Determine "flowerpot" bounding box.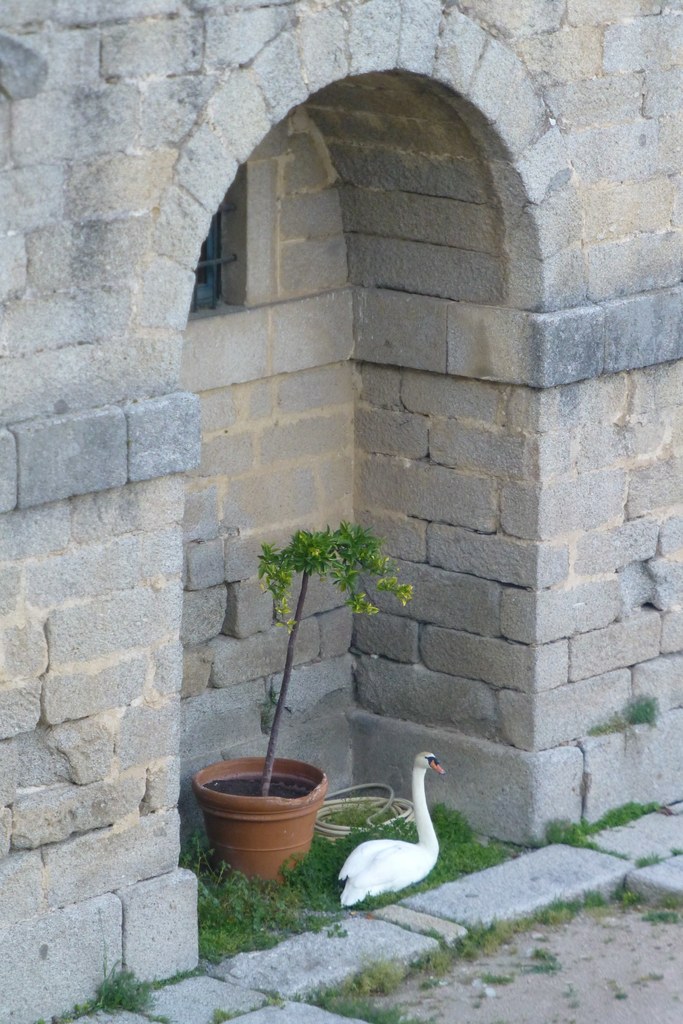
Determined: bbox(199, 750, 343, 888).
